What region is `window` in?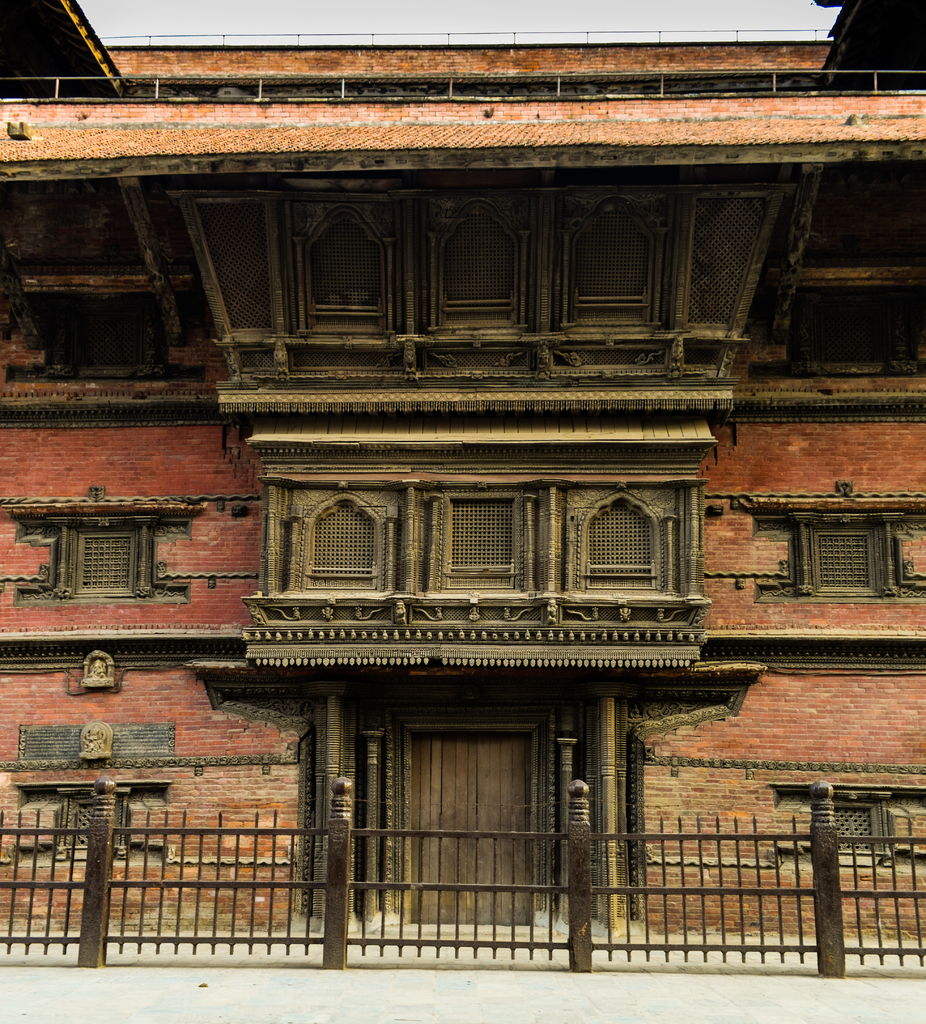
left=17, top=772, right=177, bottom=876.
